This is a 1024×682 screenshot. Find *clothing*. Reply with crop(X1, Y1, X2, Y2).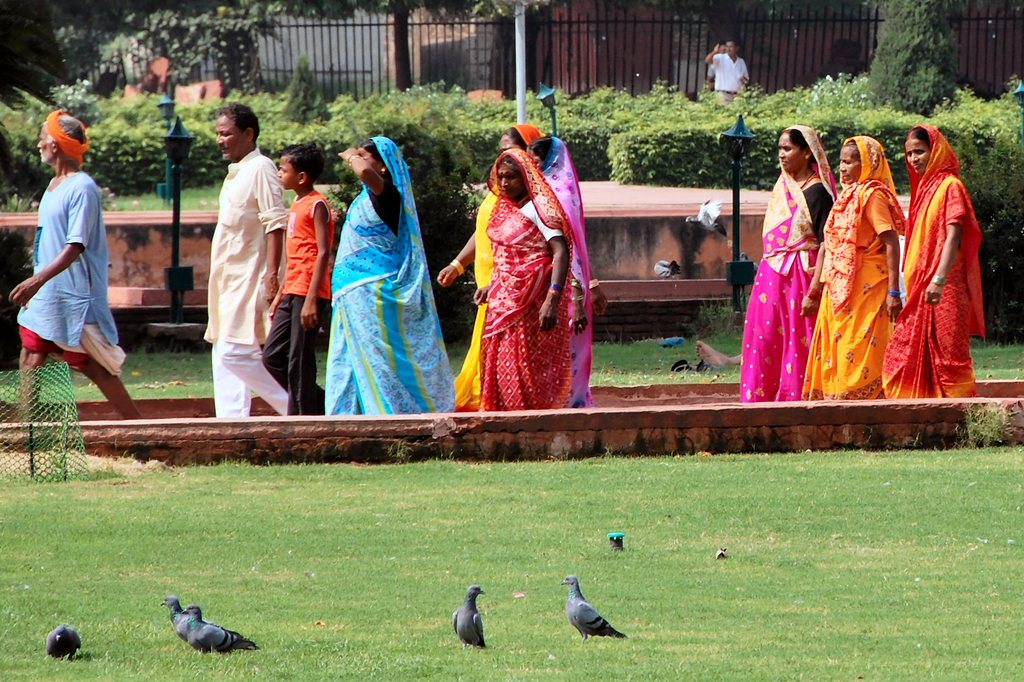
crop(712, 53, 748, 104).
